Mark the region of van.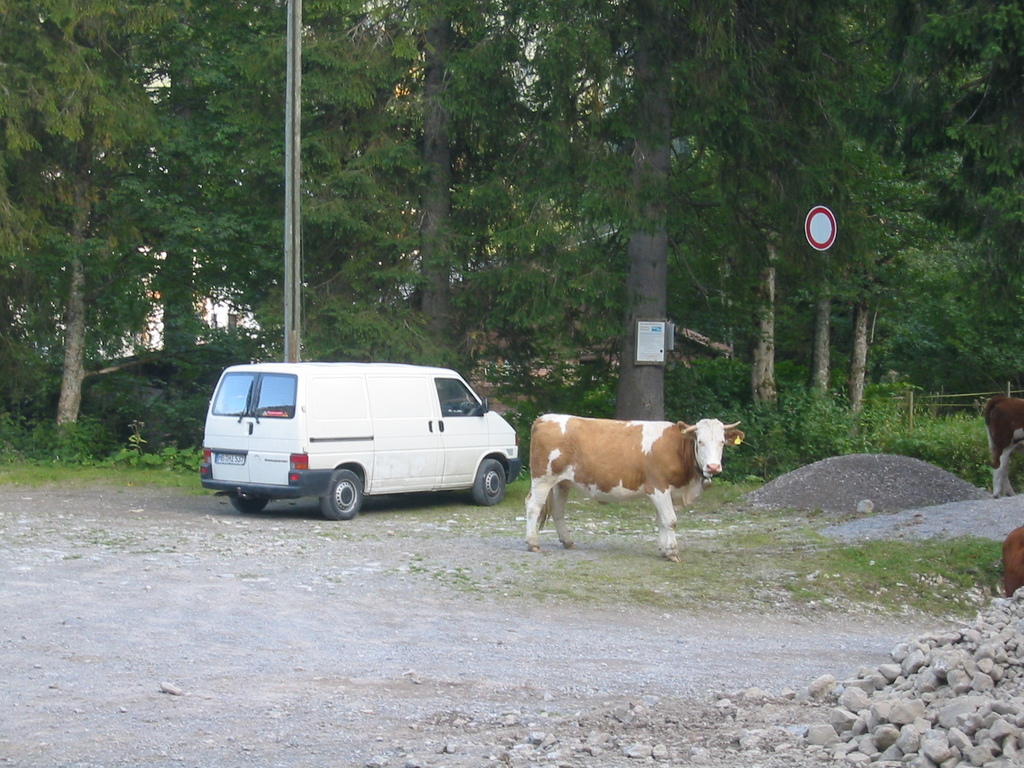
Region: box=[199, 360, 522, 521].
